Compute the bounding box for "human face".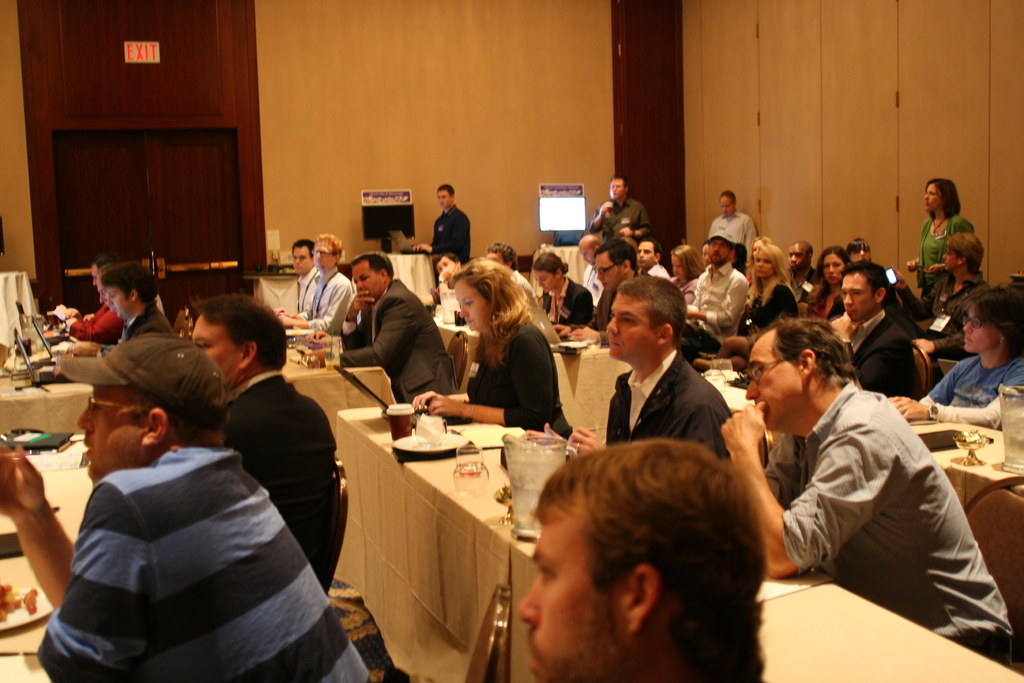
[x1=595, y1=254, x2=627, y2=292].
